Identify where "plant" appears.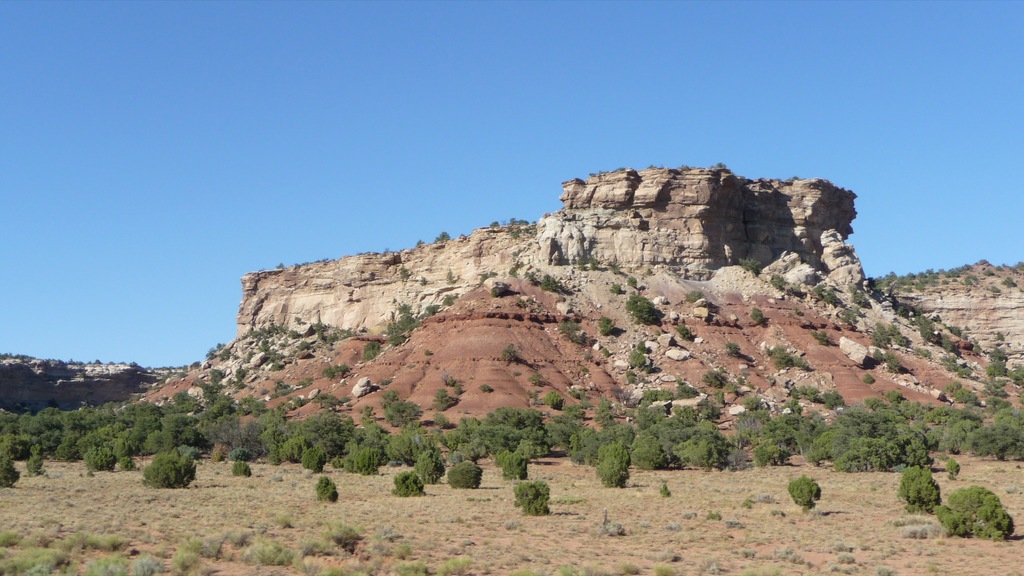
Appears at 515/565/543/575.
